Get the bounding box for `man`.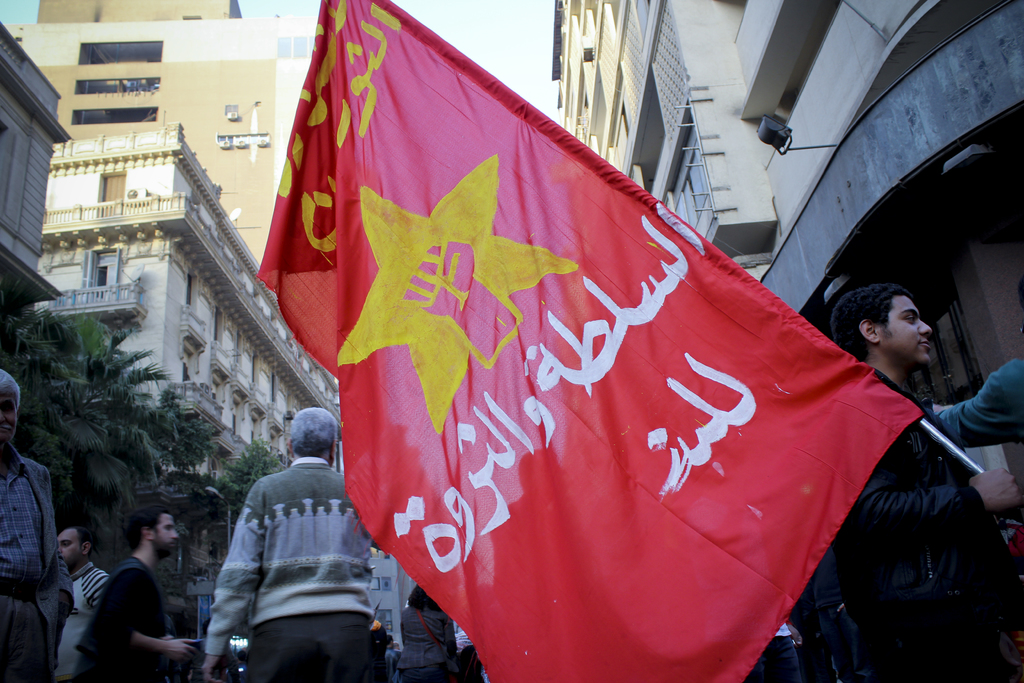
(left=825, top=279, right=1022, bottom=682).
